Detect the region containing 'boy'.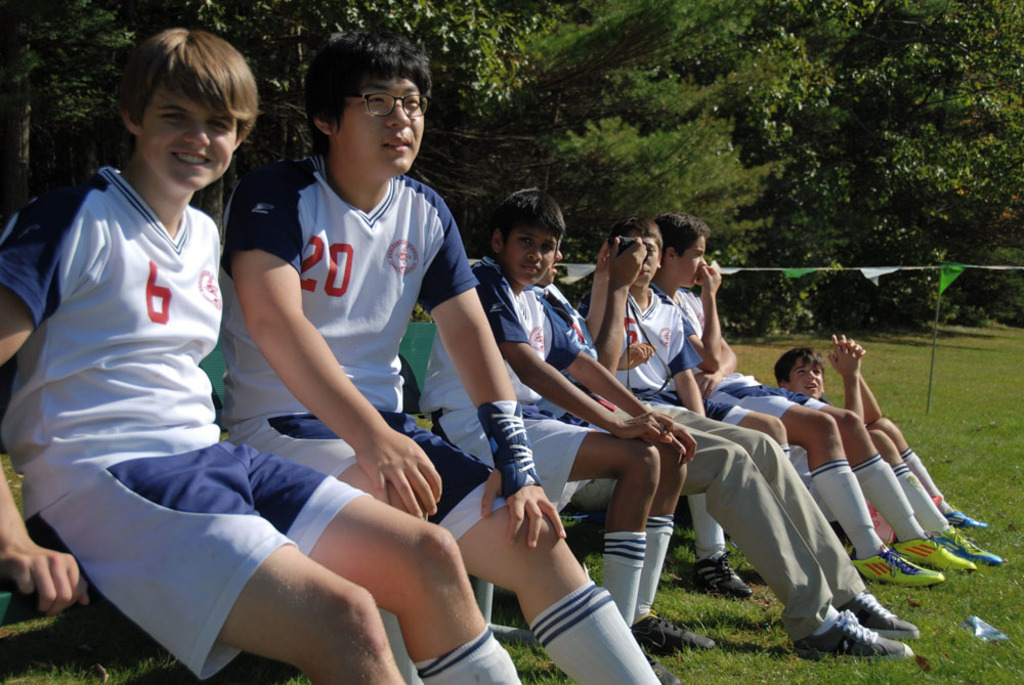
detection(0, 29, 526, 684).
